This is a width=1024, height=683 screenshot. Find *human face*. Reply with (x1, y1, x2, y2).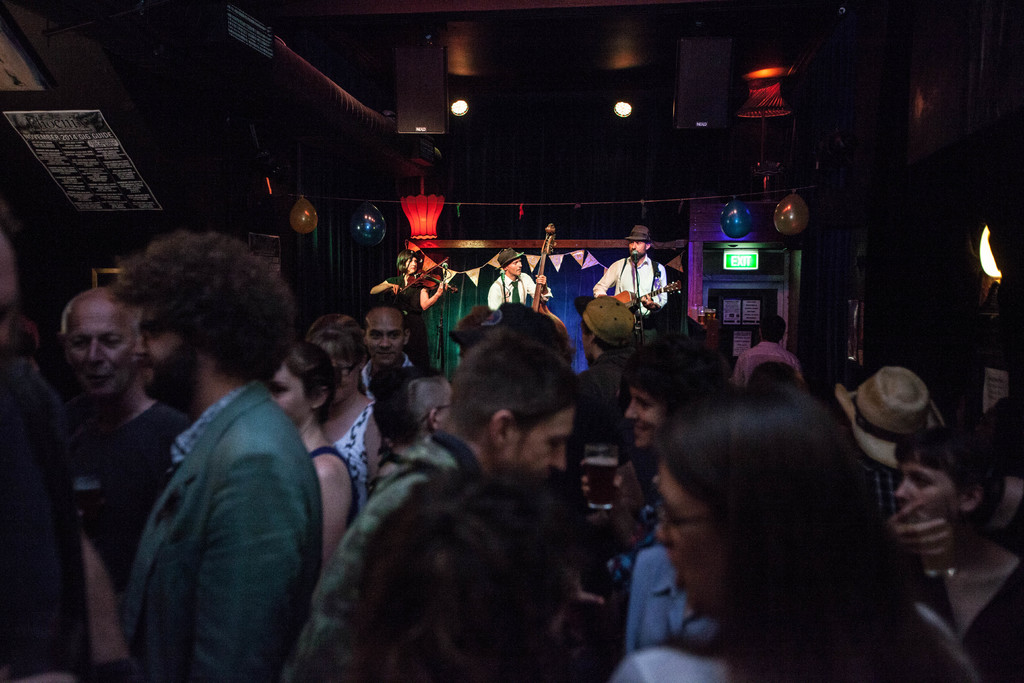
(508, 409, 575, 473).
